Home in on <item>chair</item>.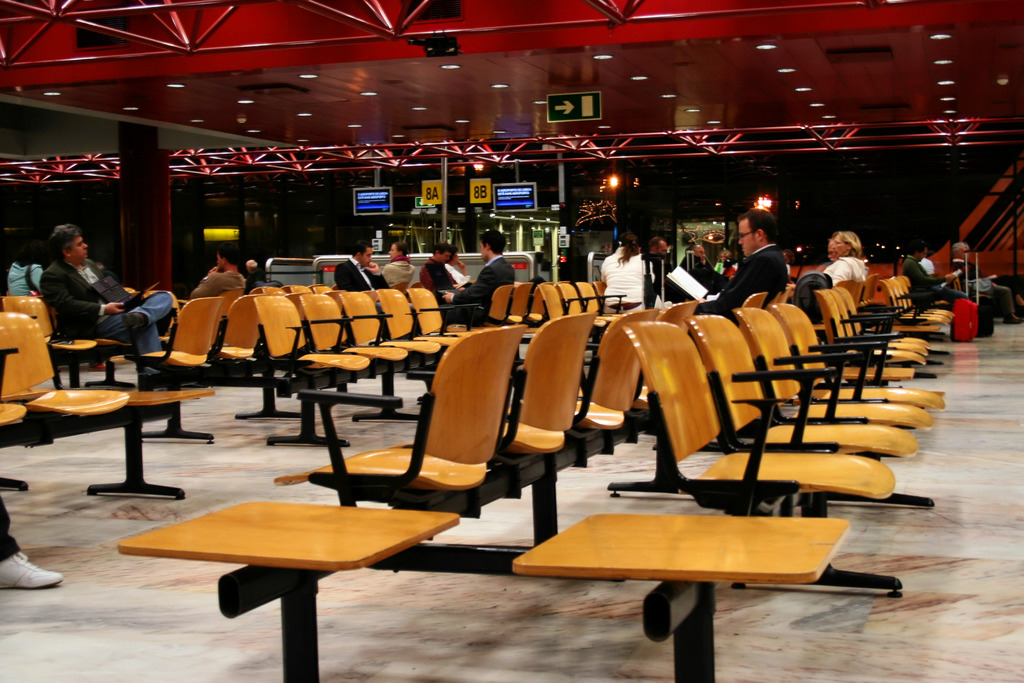
Homed in at 306:319:531:522.
